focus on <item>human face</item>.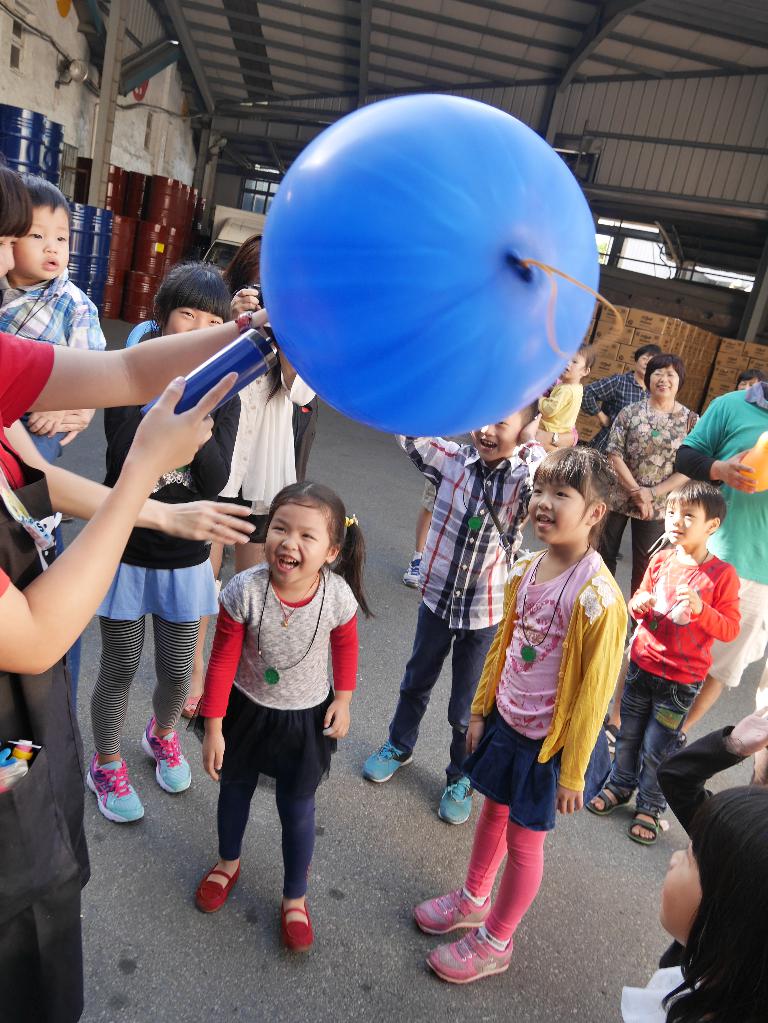
Focused at {"left": 561, "top": 357, "right": 583, "bottom": 382}.
